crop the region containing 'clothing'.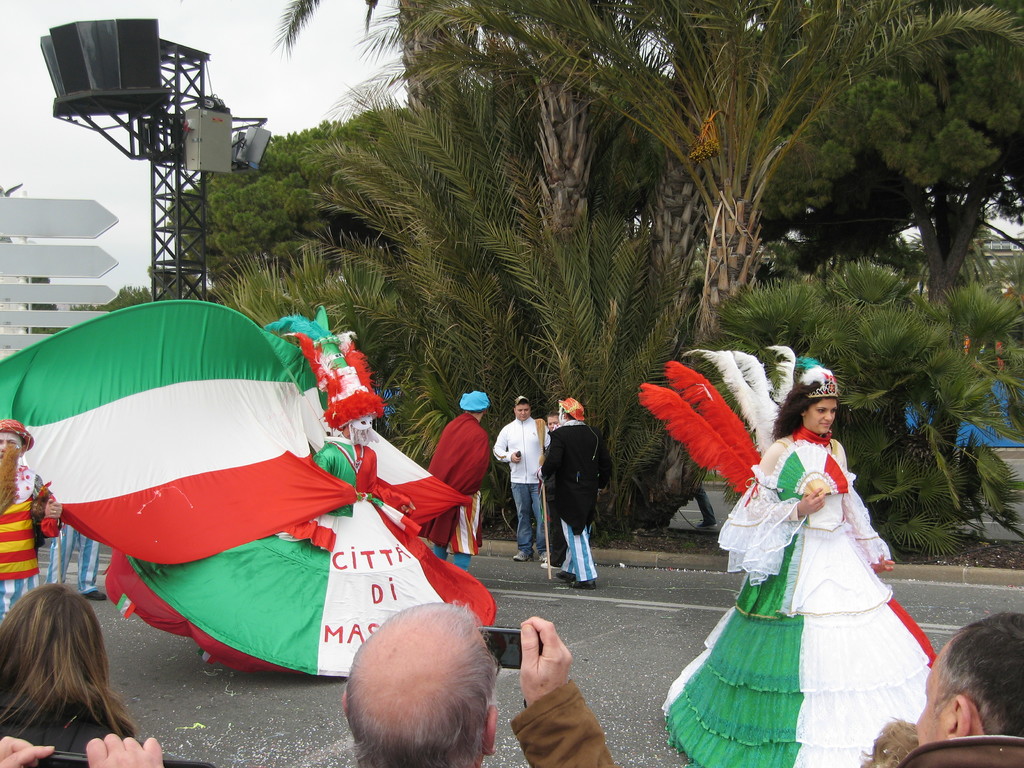
Crop region: box(428, 410, 493, 570).
